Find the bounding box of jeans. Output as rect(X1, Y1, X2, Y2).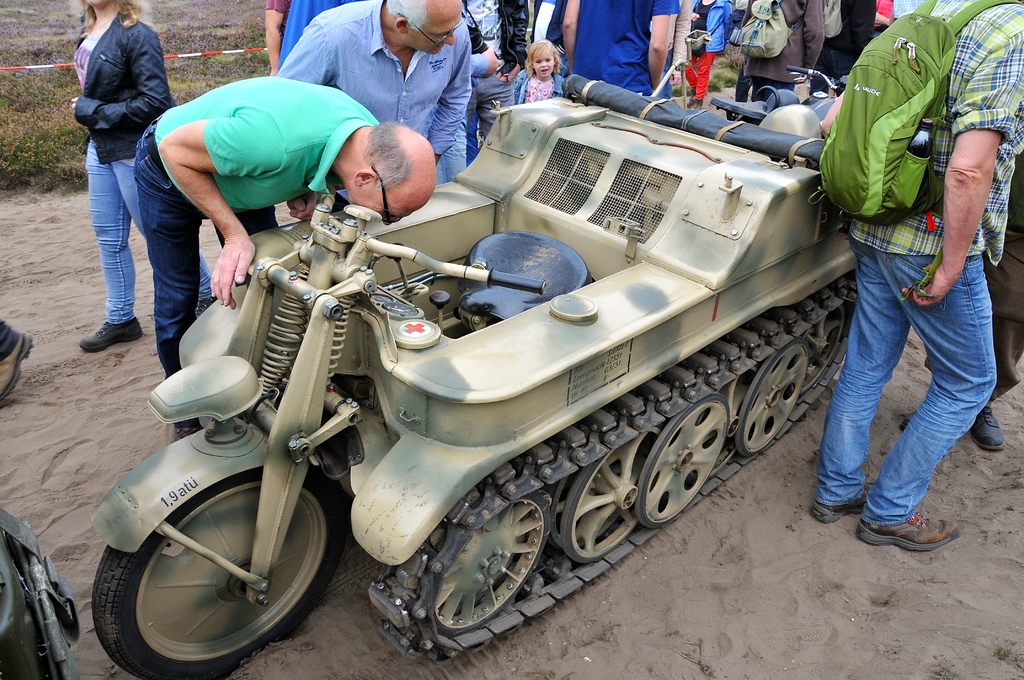
rect(131, 111, 273, 425).
